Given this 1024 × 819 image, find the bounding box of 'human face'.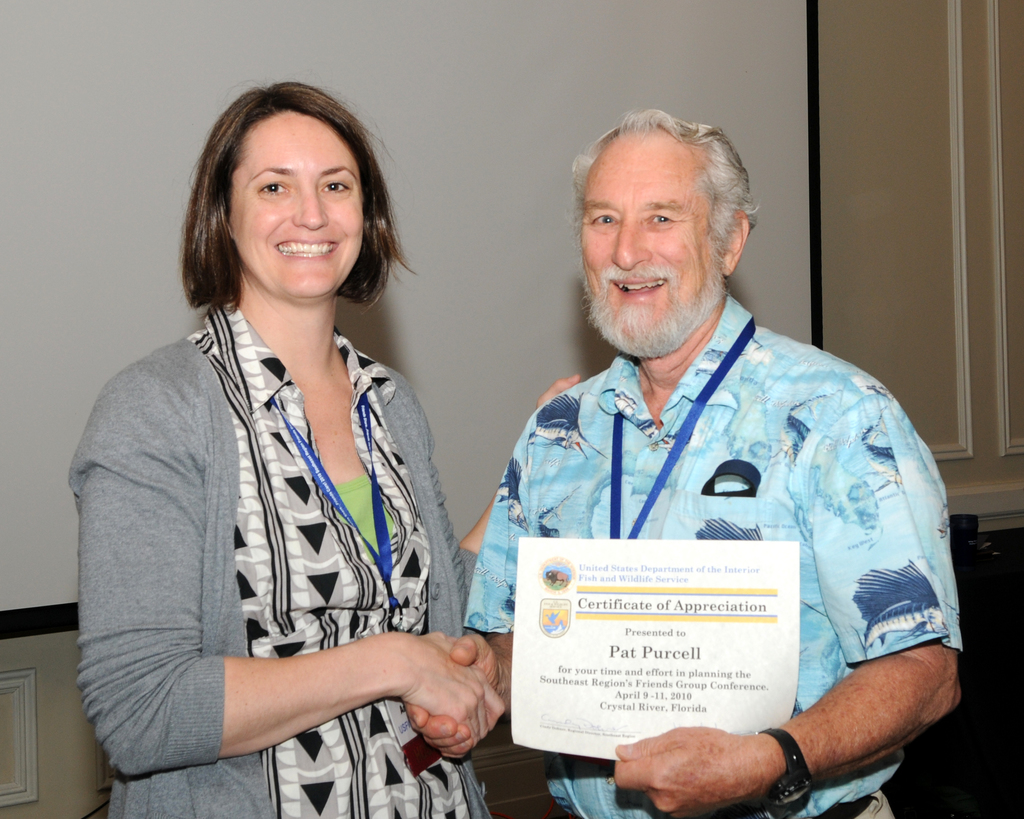
x1=577 y1=139 x2=728 y2=357.
